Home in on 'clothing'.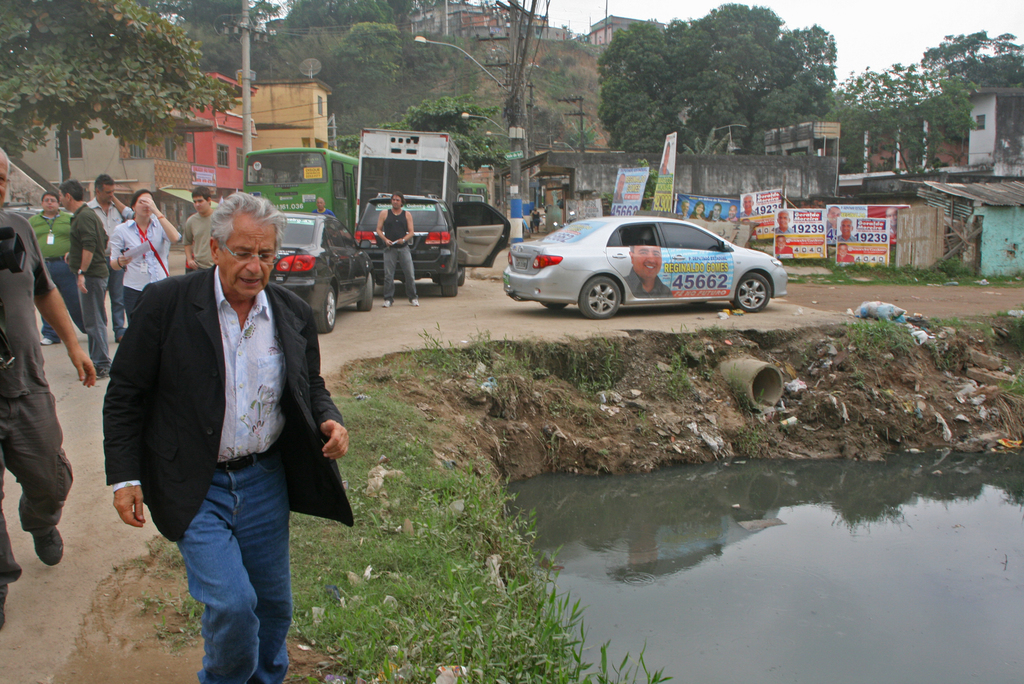
Homed in at box(777, 225, 794, 231).
